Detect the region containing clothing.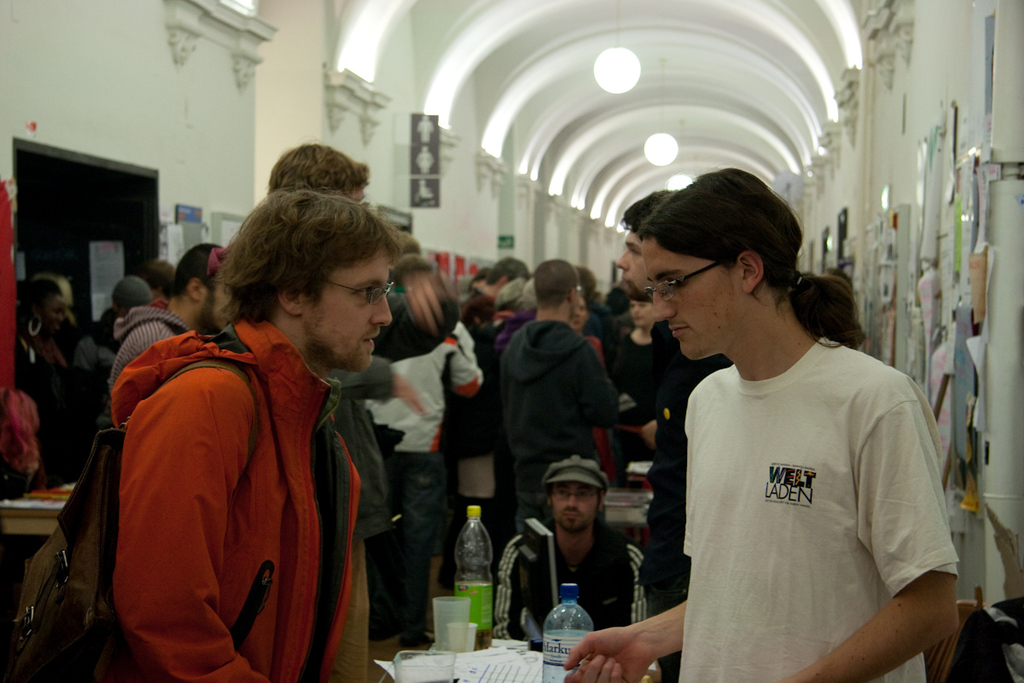
detection(649, 296, 965, 667).
